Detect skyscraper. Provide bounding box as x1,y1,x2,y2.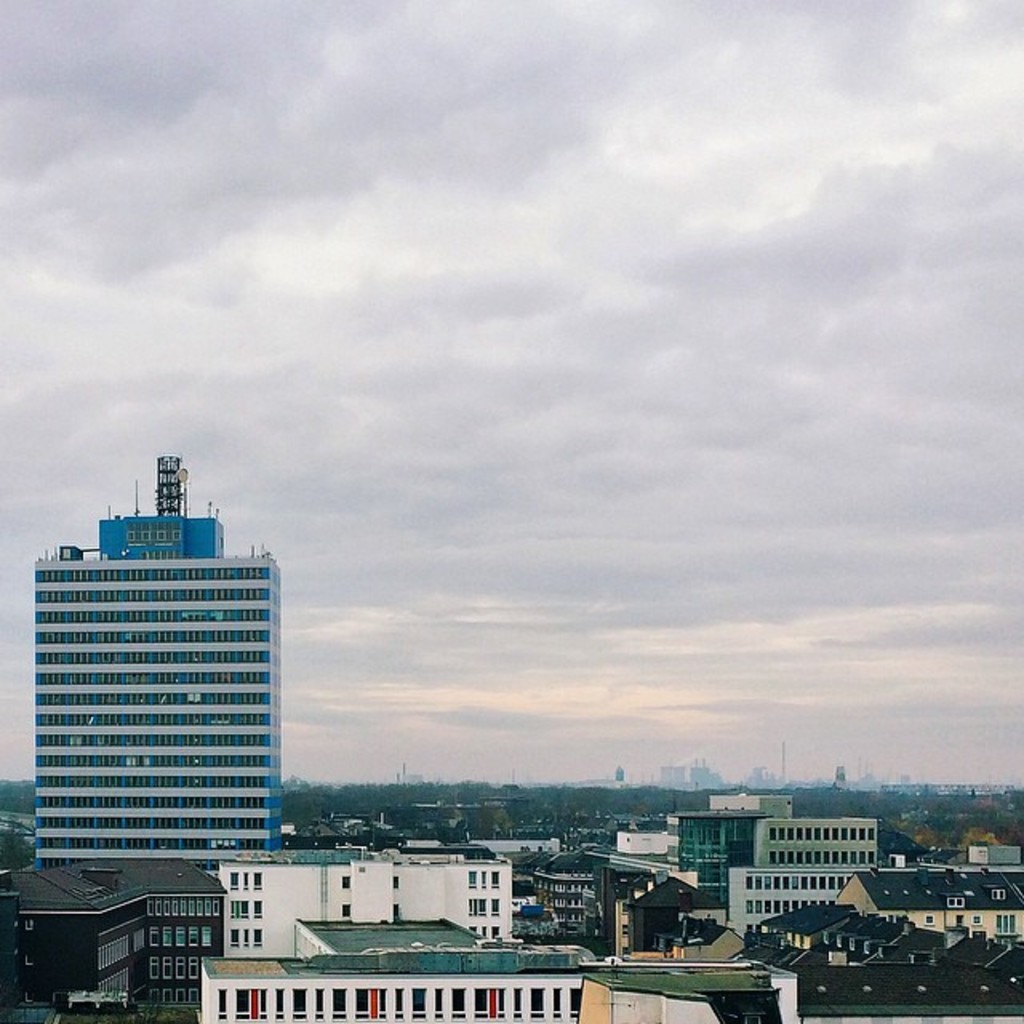
37,456,280,867.
